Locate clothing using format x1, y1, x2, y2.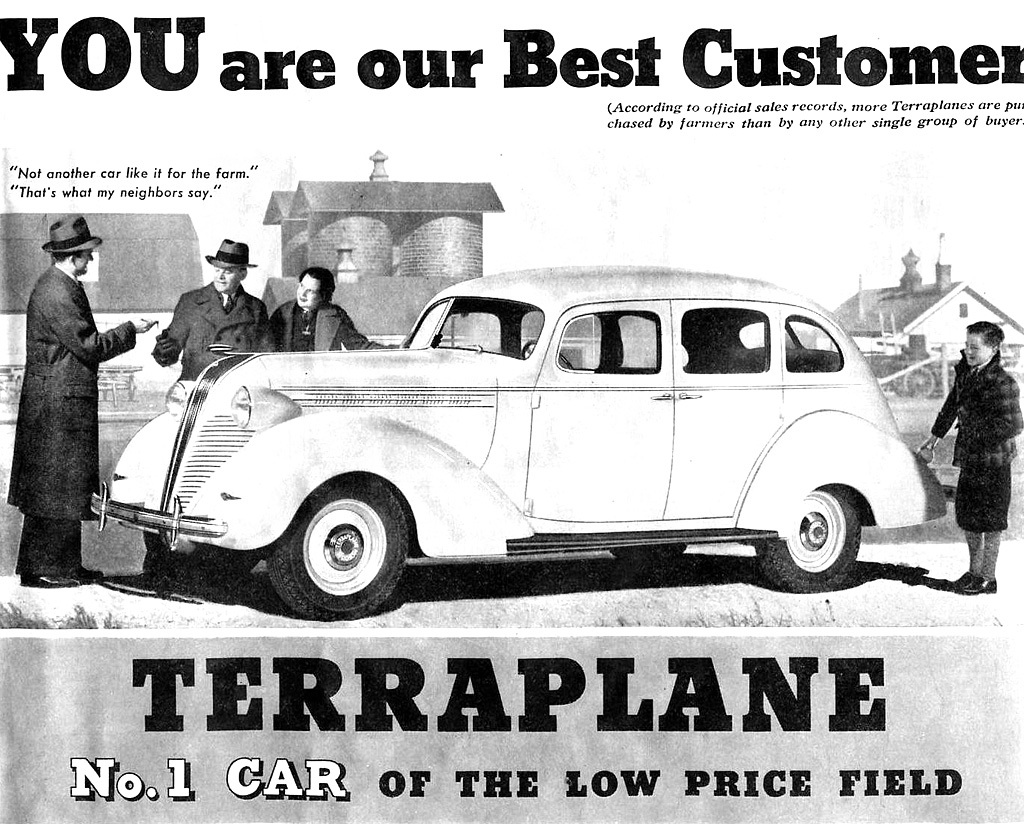
12, 201, 127, 569.
